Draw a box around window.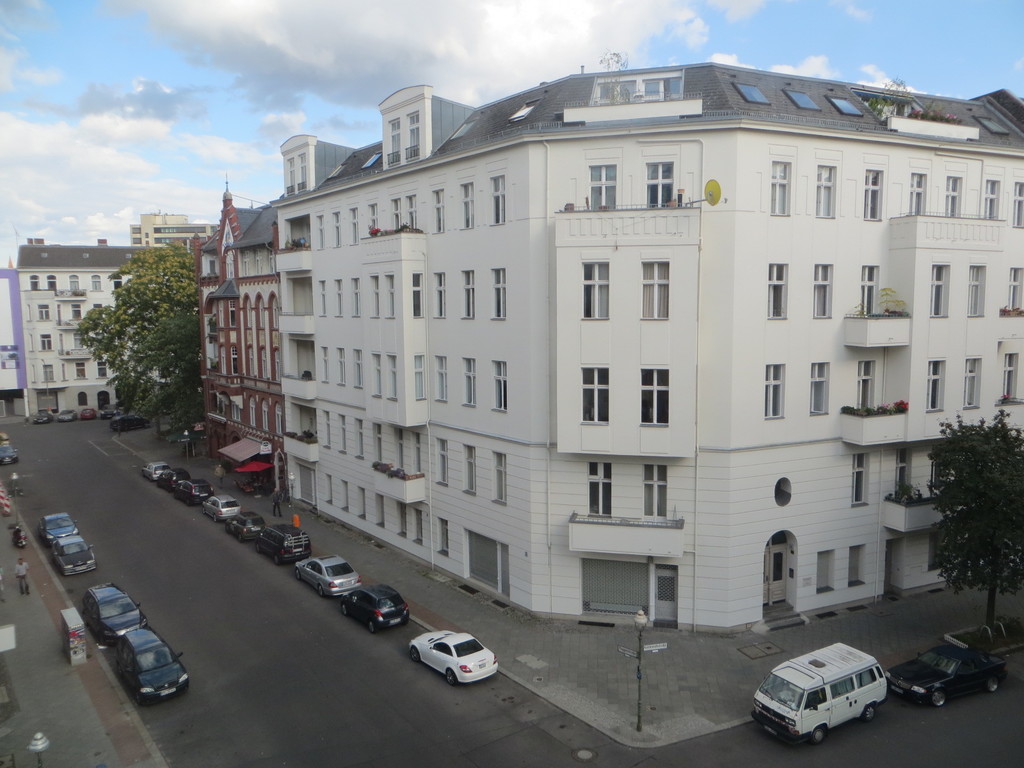
(x1=508, y1=99, x2=540, y2=124).
